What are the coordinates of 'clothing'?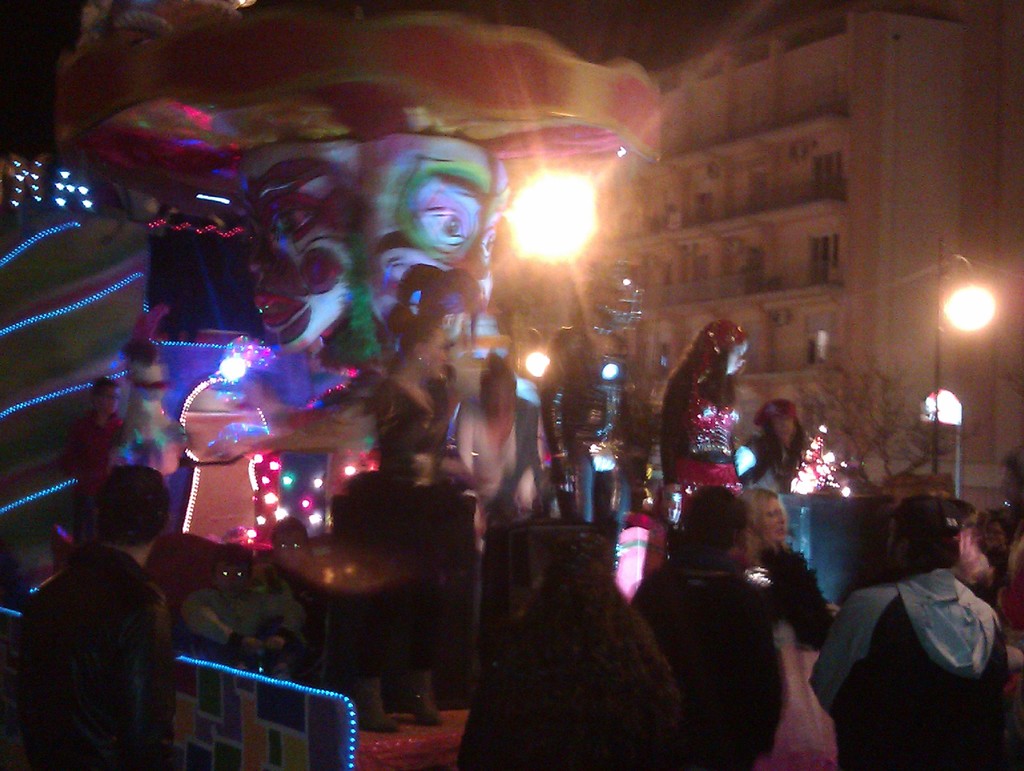
(179, 589, 305, 677).
